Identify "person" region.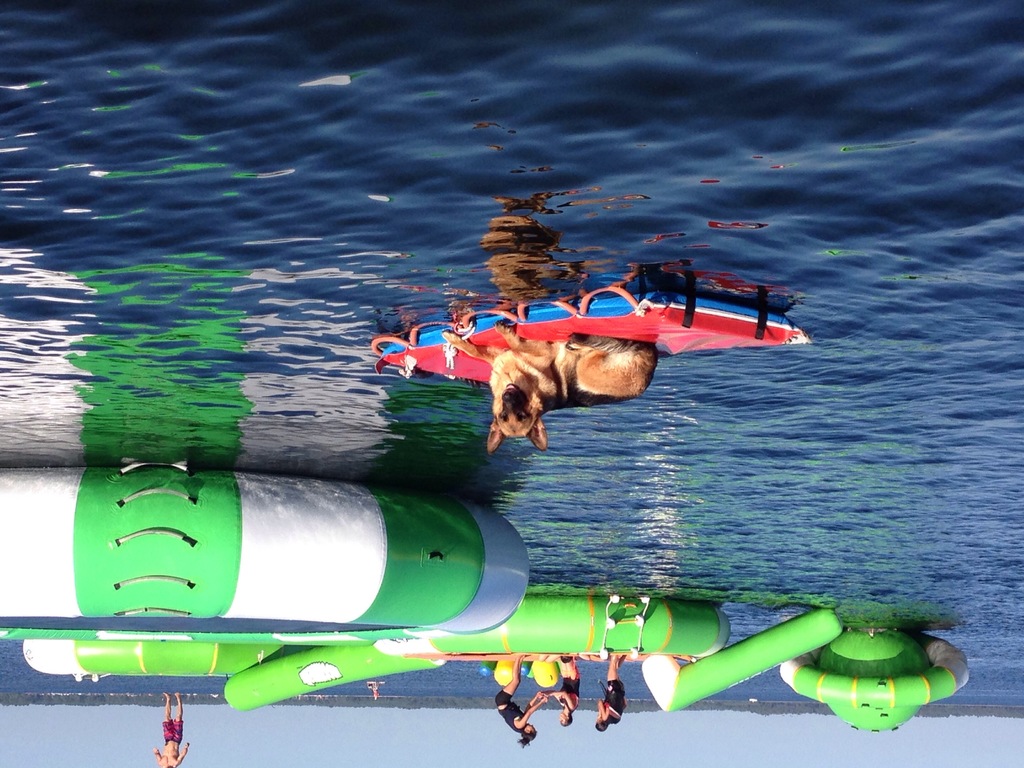
Region: bbox=[148, 691, 187, 767].
